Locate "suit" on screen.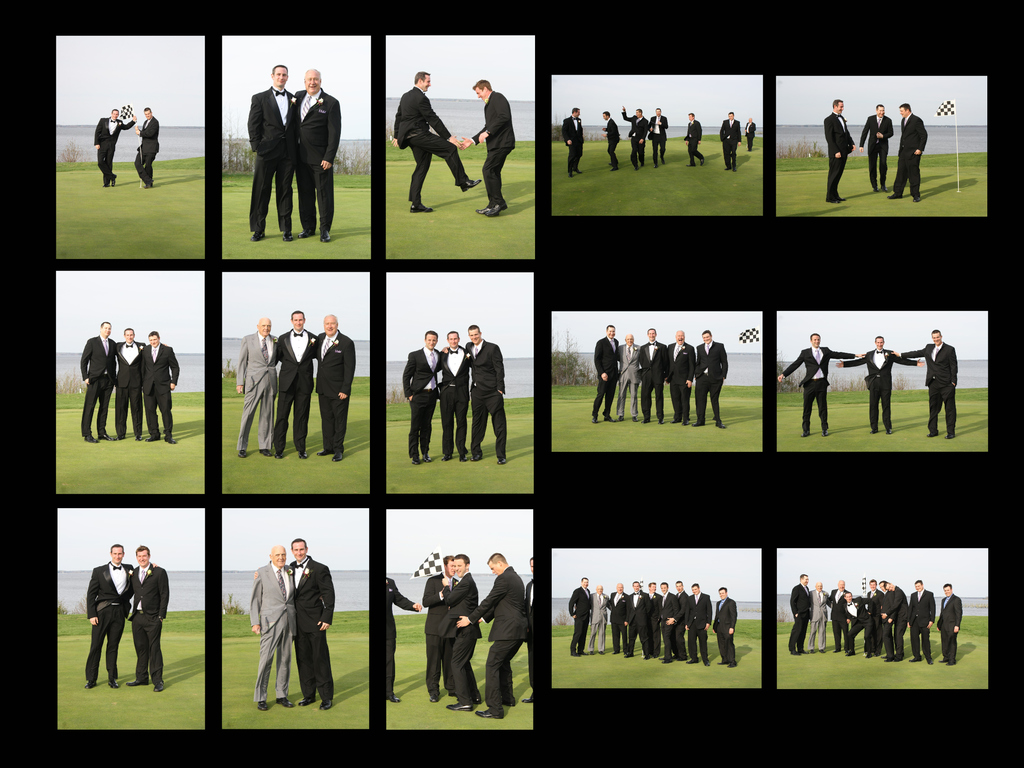
On screen at crop(788, 580, 813, 651).
